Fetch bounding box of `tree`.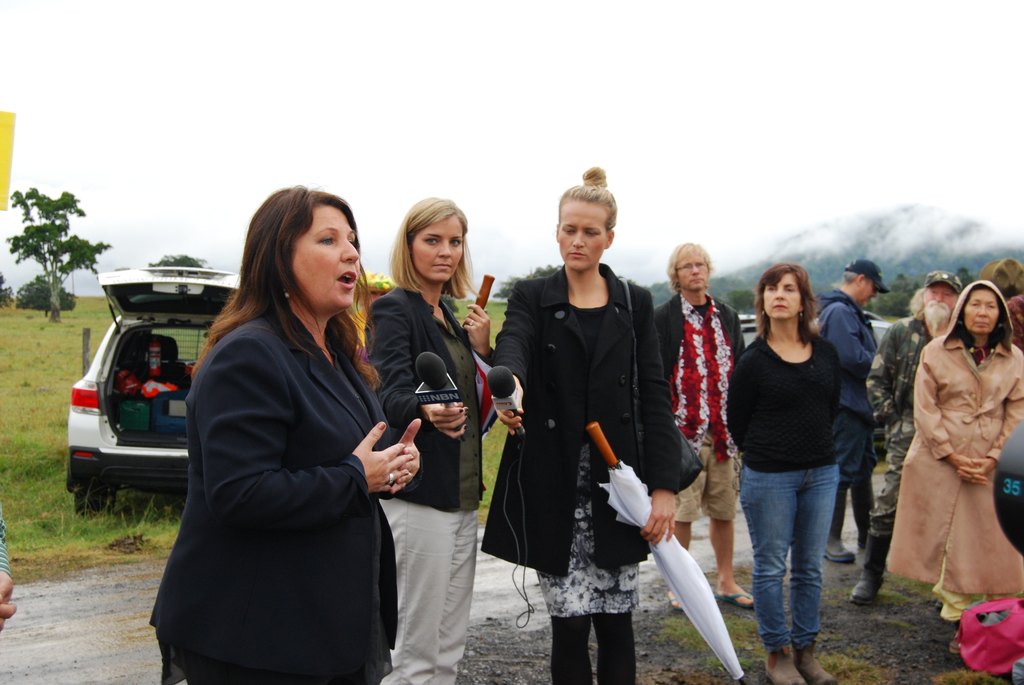
Bbox: (724, 288, 758, 315).
